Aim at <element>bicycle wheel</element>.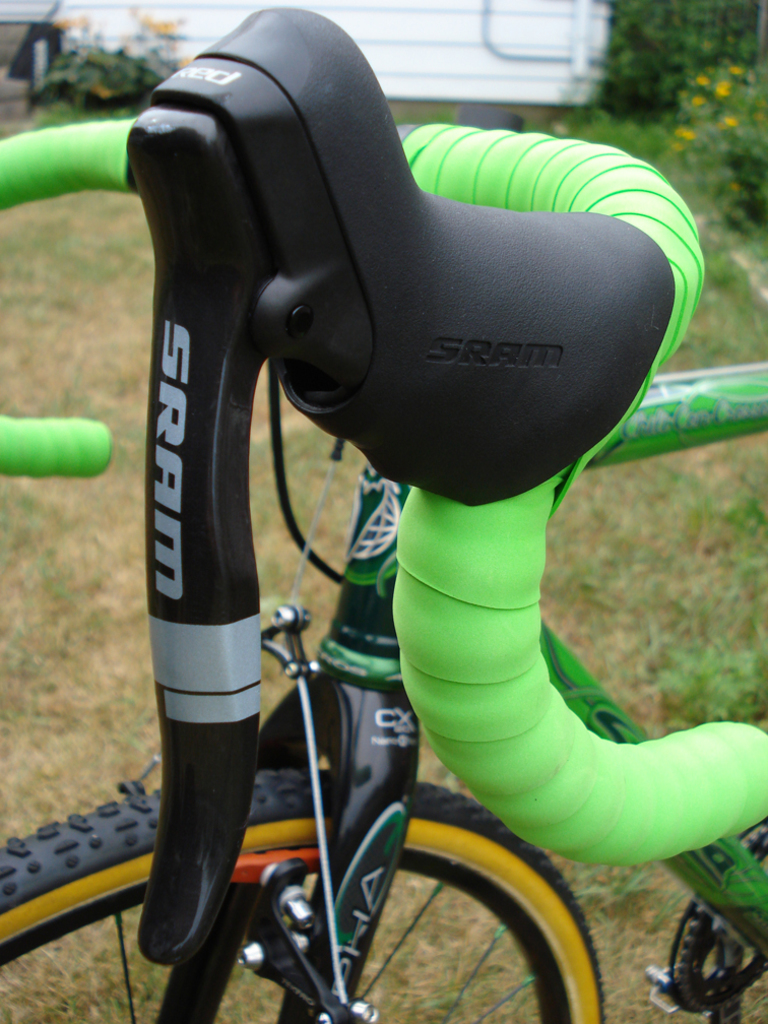
Aimed at rect(0, 752, 613, 1023).
